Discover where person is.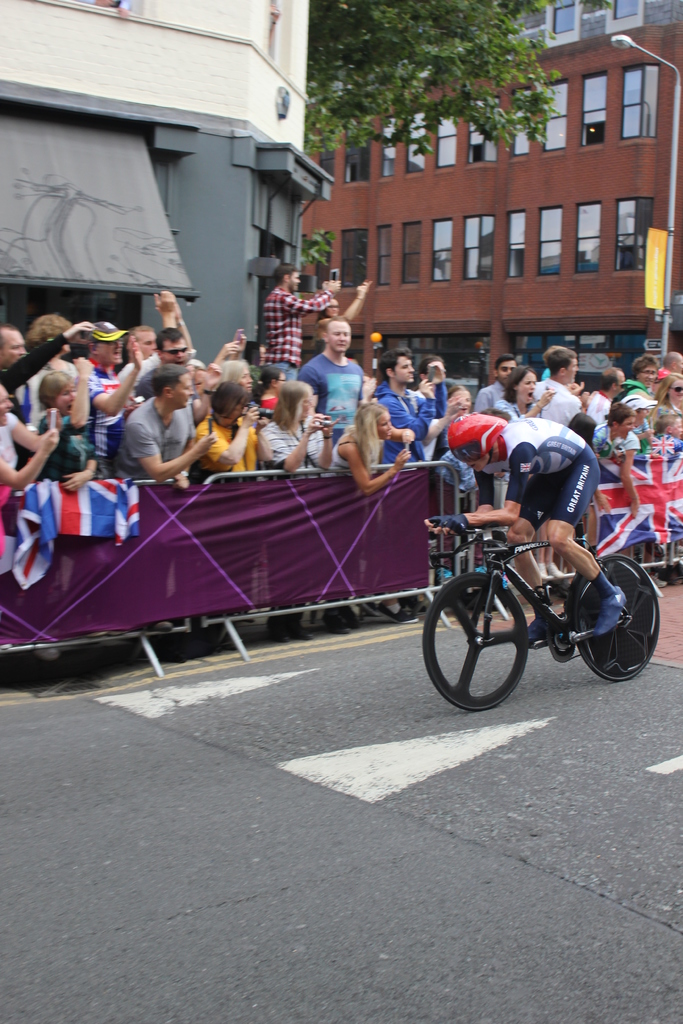
Discovered at (x1=434, y1=383, x2=478, y2=510).
